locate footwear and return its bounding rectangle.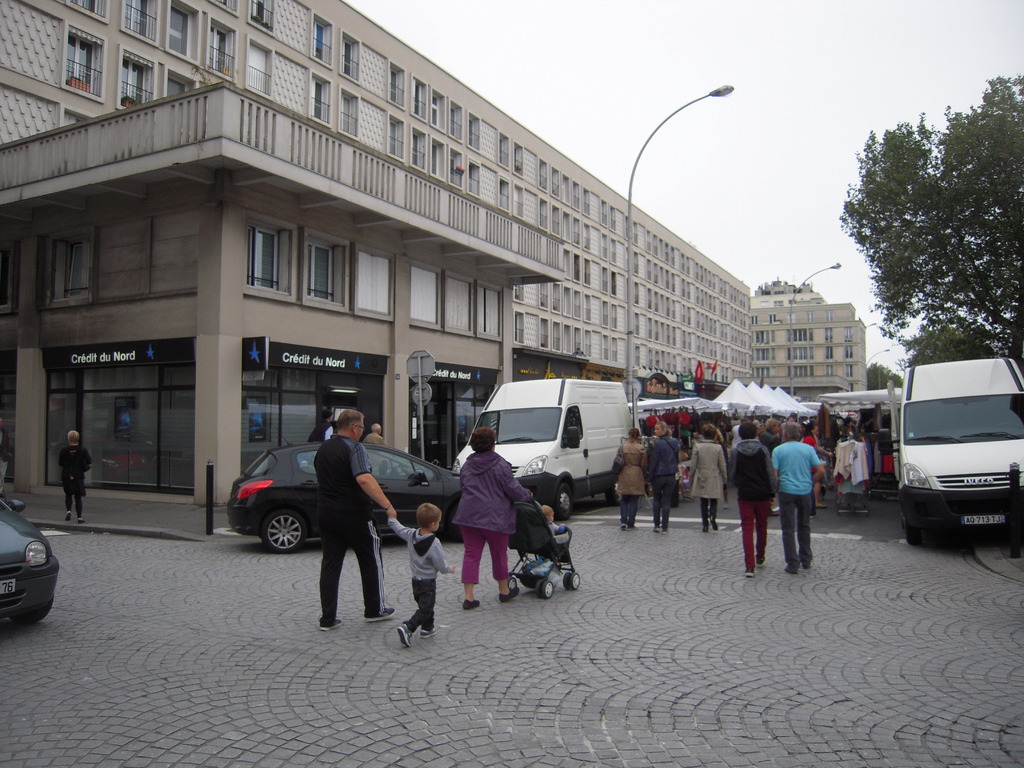
(x1=711, y1=518, x2=716, y2=531).
